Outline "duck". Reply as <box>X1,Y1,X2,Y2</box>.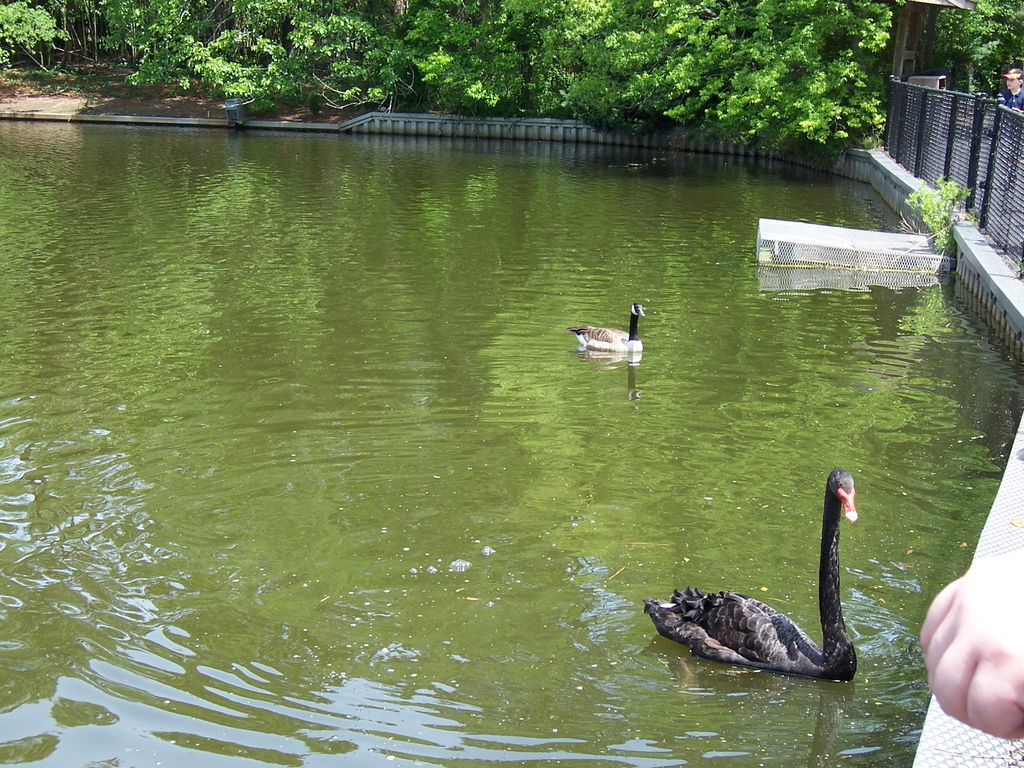
<box>643,467,887,691</box>.
